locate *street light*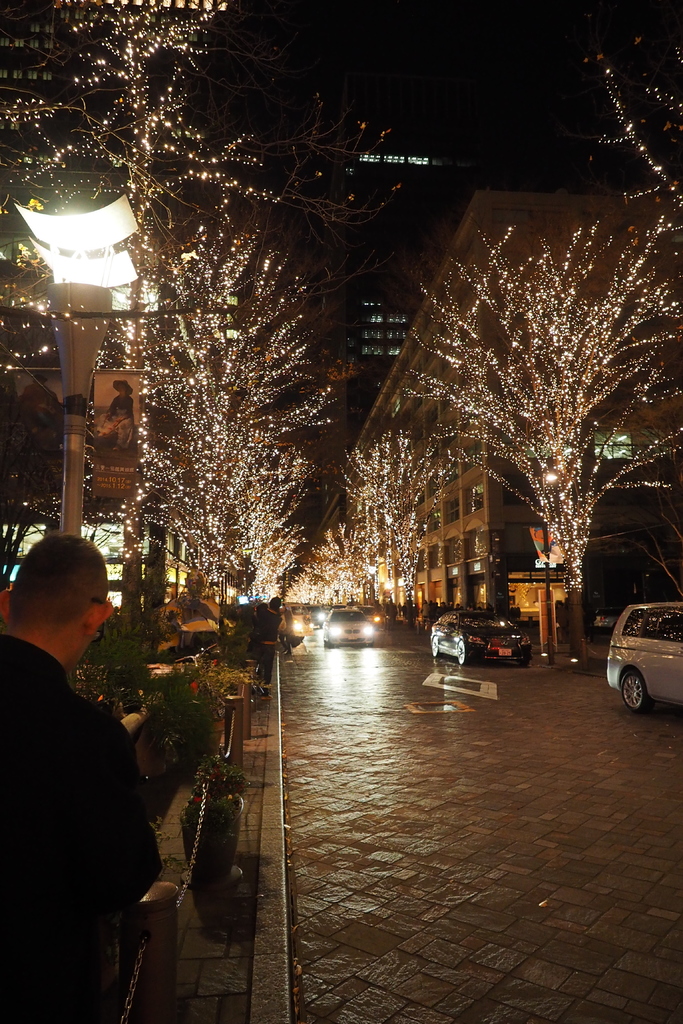
[0,188,141,548]
